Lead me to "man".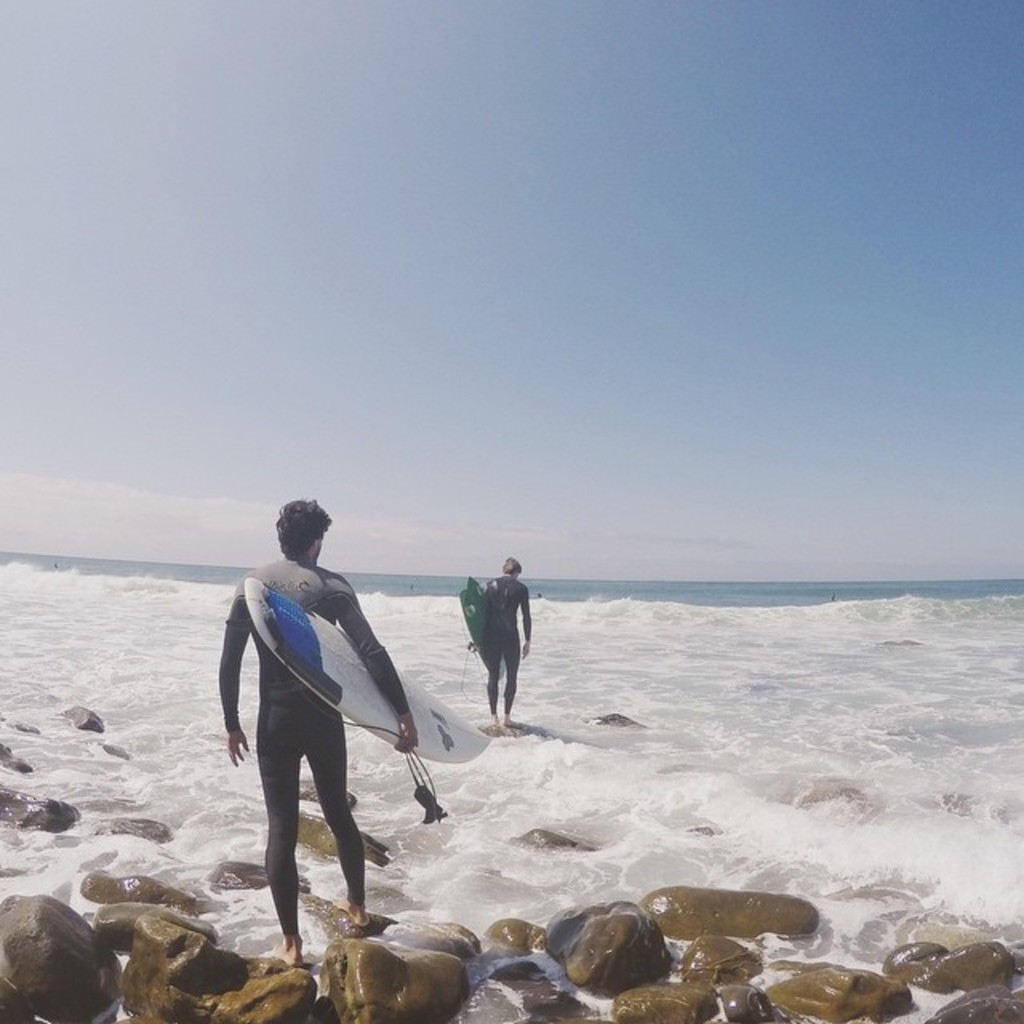
Lead to [472, 547, 530, 730].
